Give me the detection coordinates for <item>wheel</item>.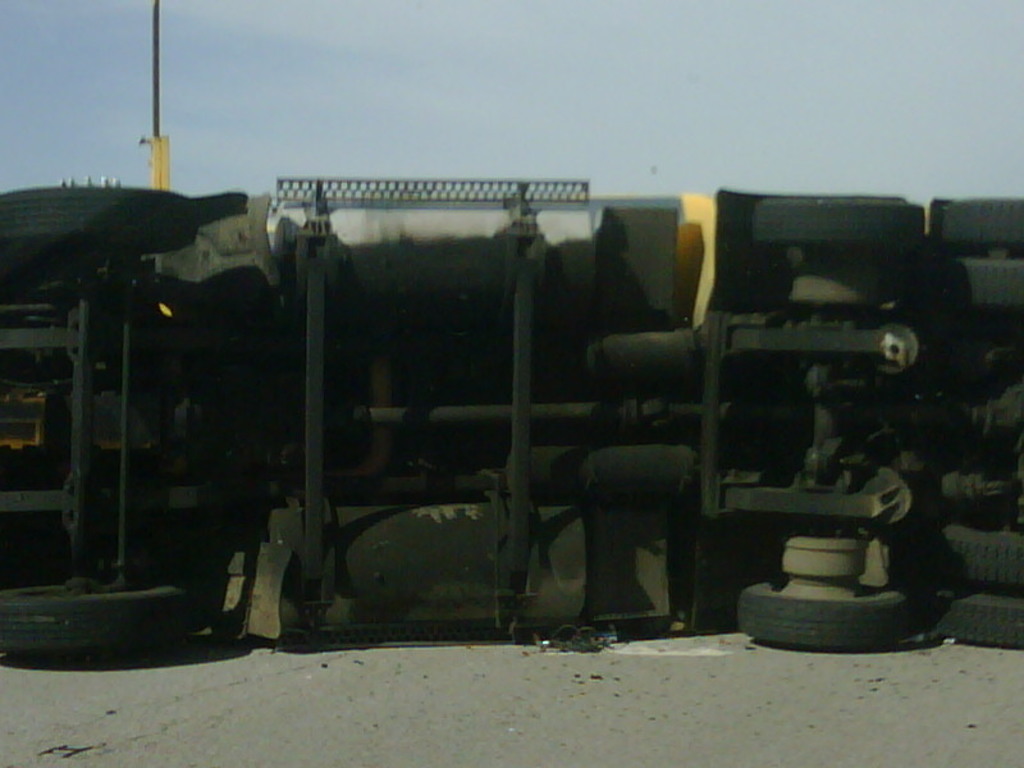
bbox=[754, 196, 929, 243].
